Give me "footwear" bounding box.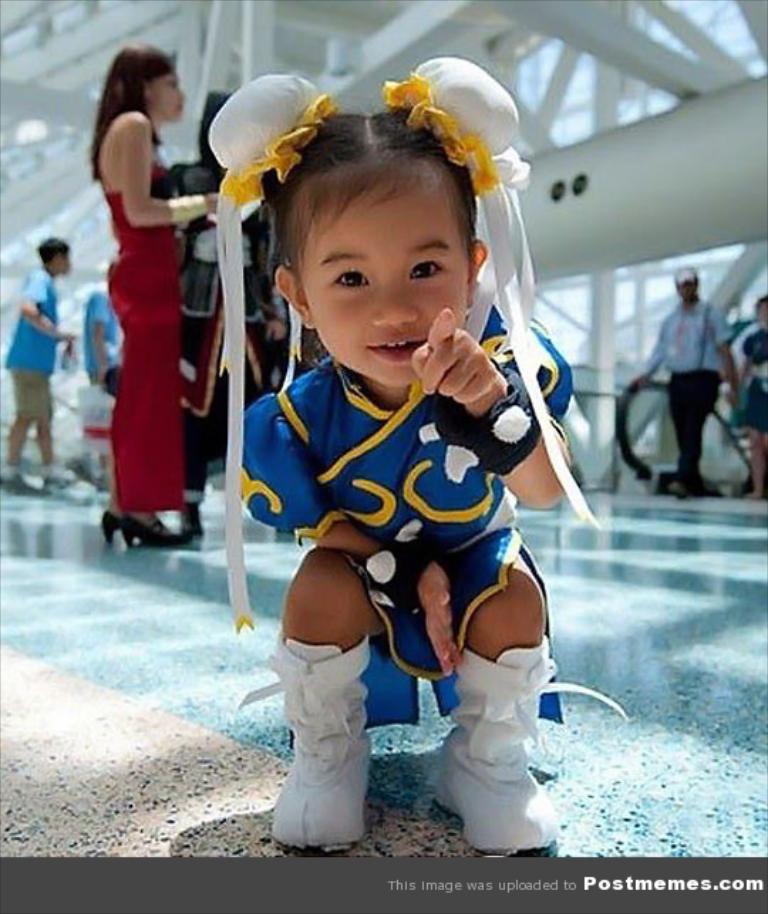
[x1=185, y1=507, x2=205, y2=540].
